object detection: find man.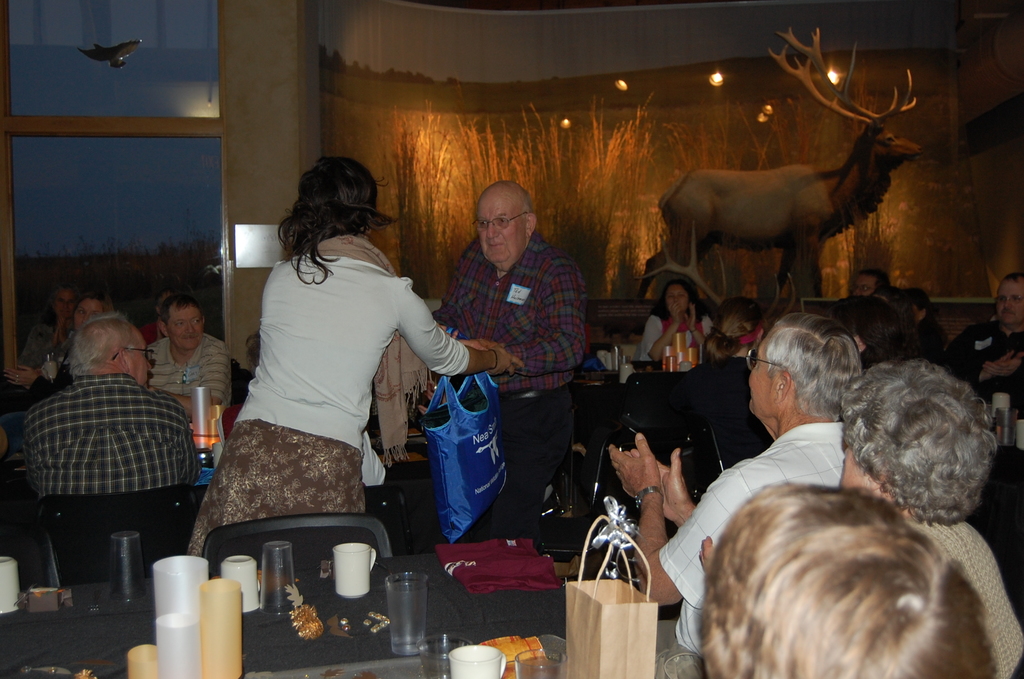
l=22, t=314, r=202, b=500.
